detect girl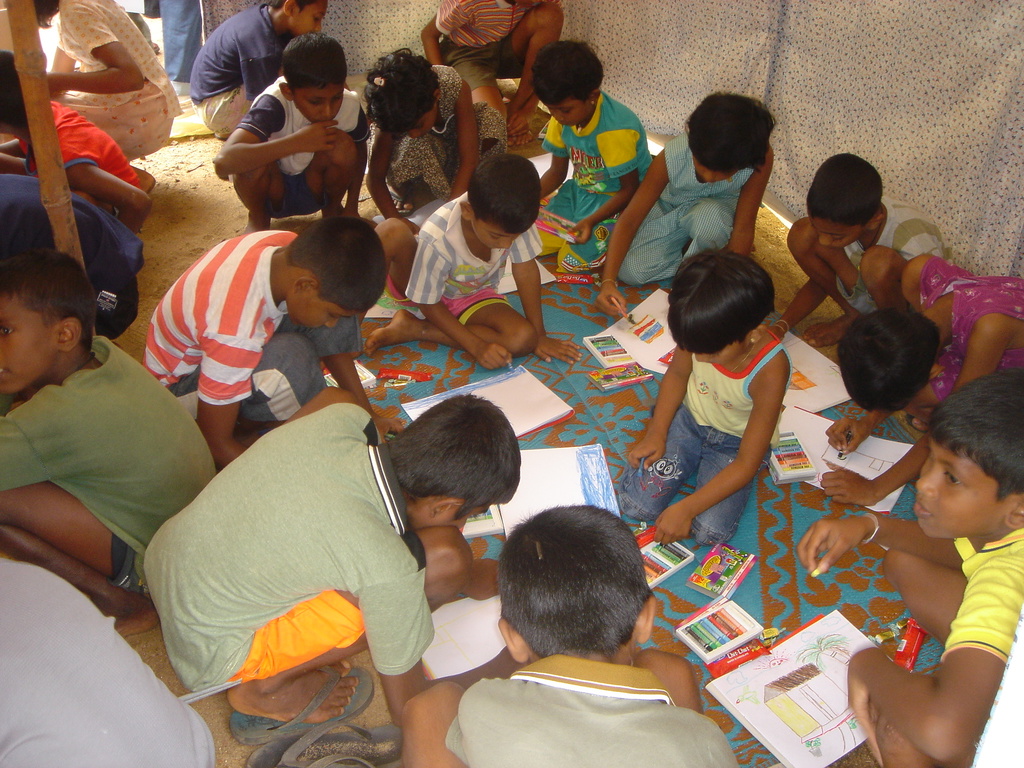
bbox=[362, 46, 509, 233]
